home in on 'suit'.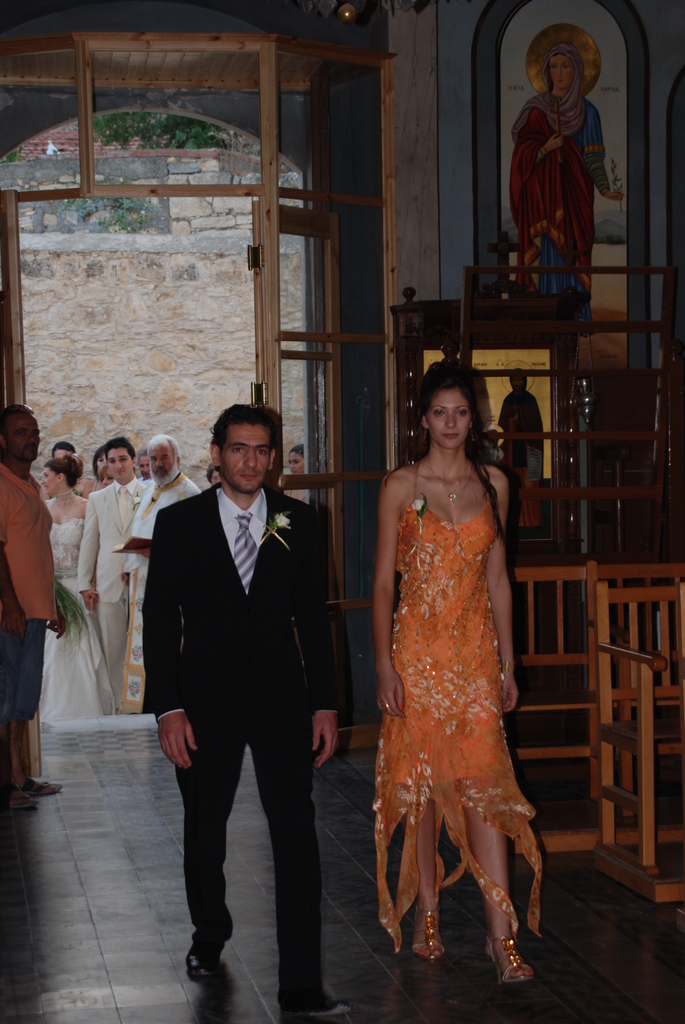
Homed in at 148, 388, 338, 988.
